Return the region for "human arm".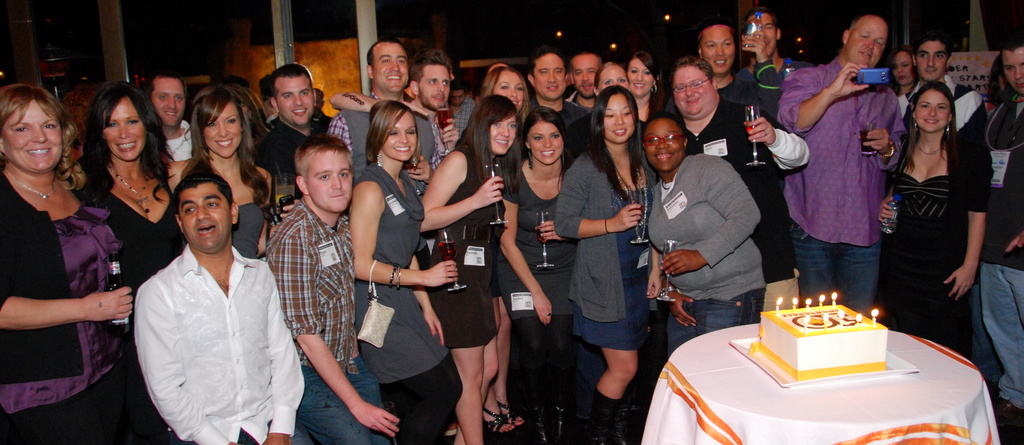
(136,291,240,444).
